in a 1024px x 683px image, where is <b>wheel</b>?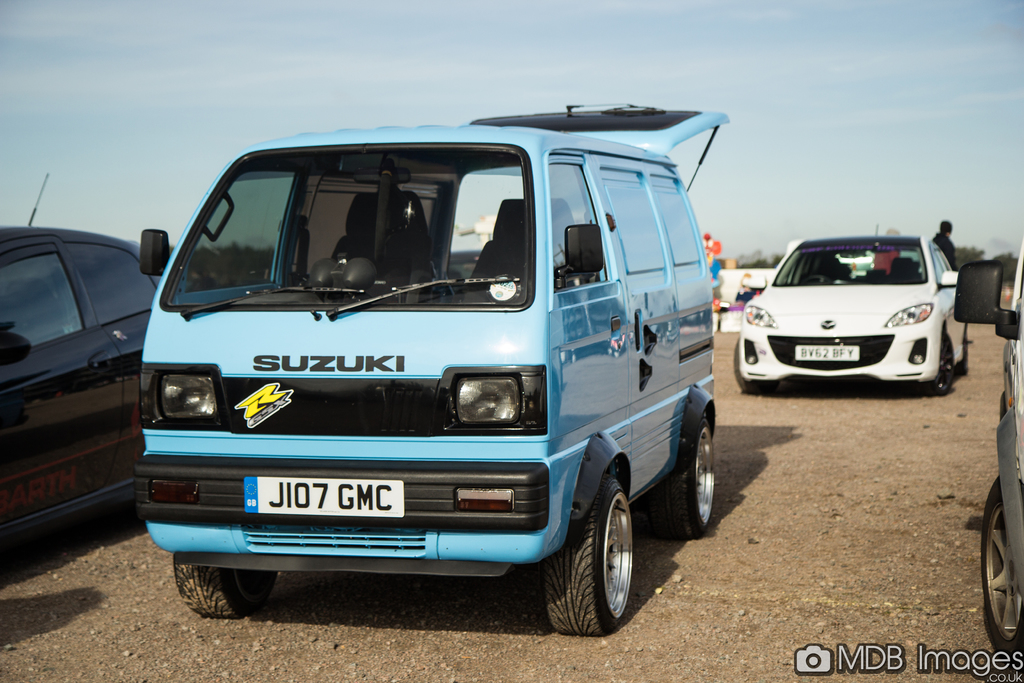
(x1=163, y1=564, x2=272, y2=618).
